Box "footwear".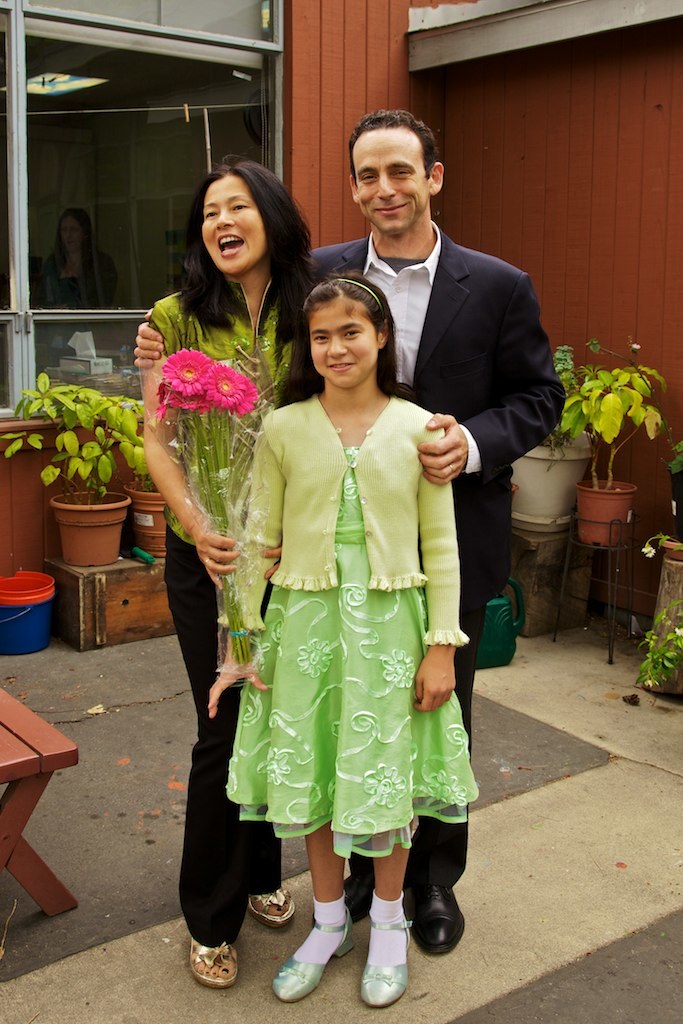
box(188, 944, 238, 987).
